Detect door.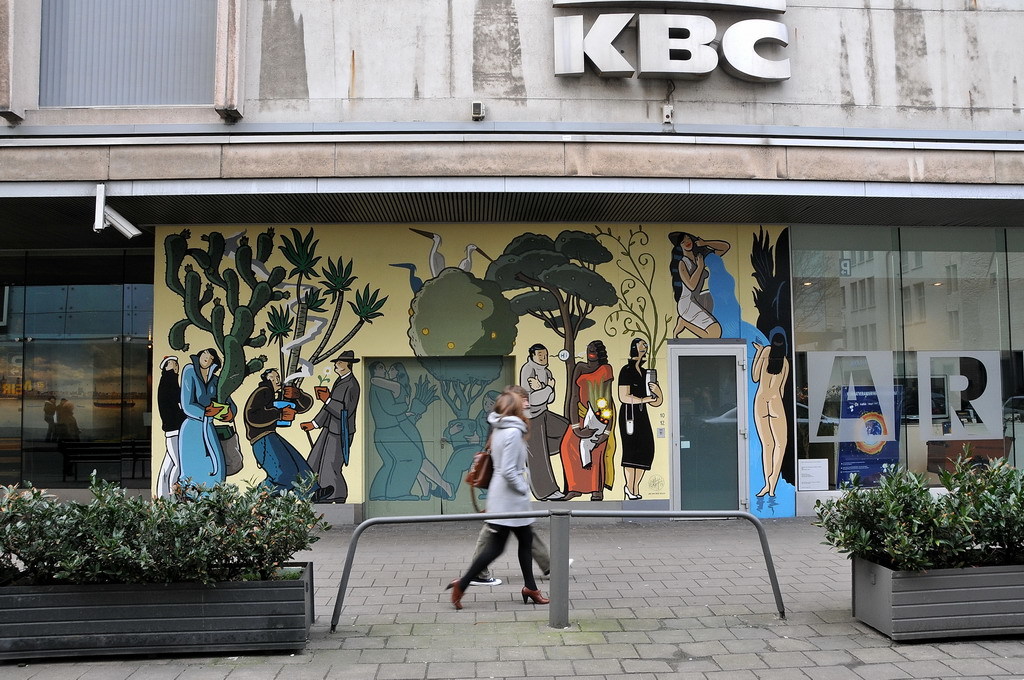
Detected at [x1=674, y1=325, x2=775, y2=524].
